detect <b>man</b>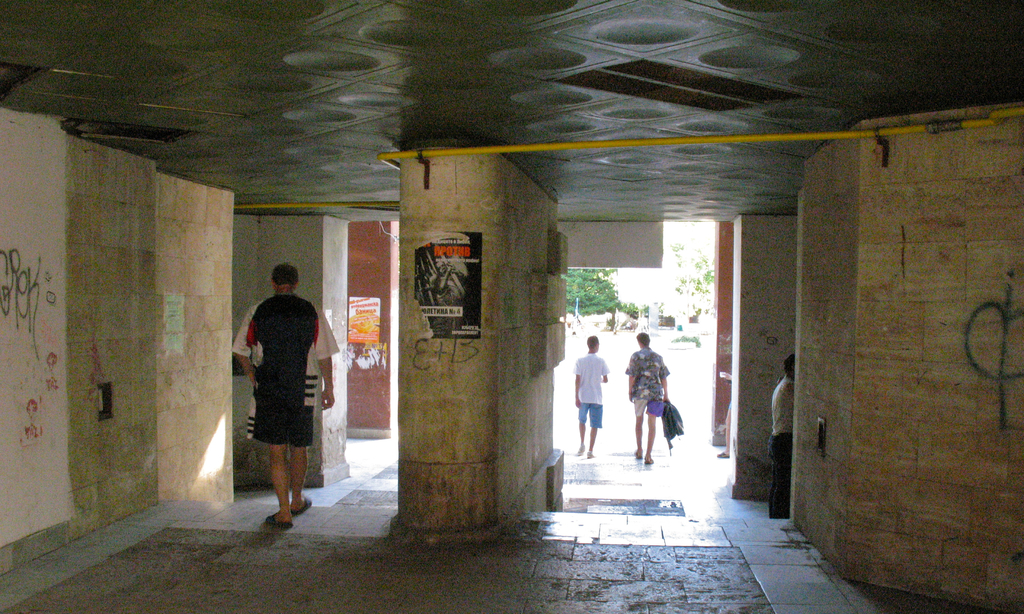
<bbox>769, 353, 796, 516</bbox>
